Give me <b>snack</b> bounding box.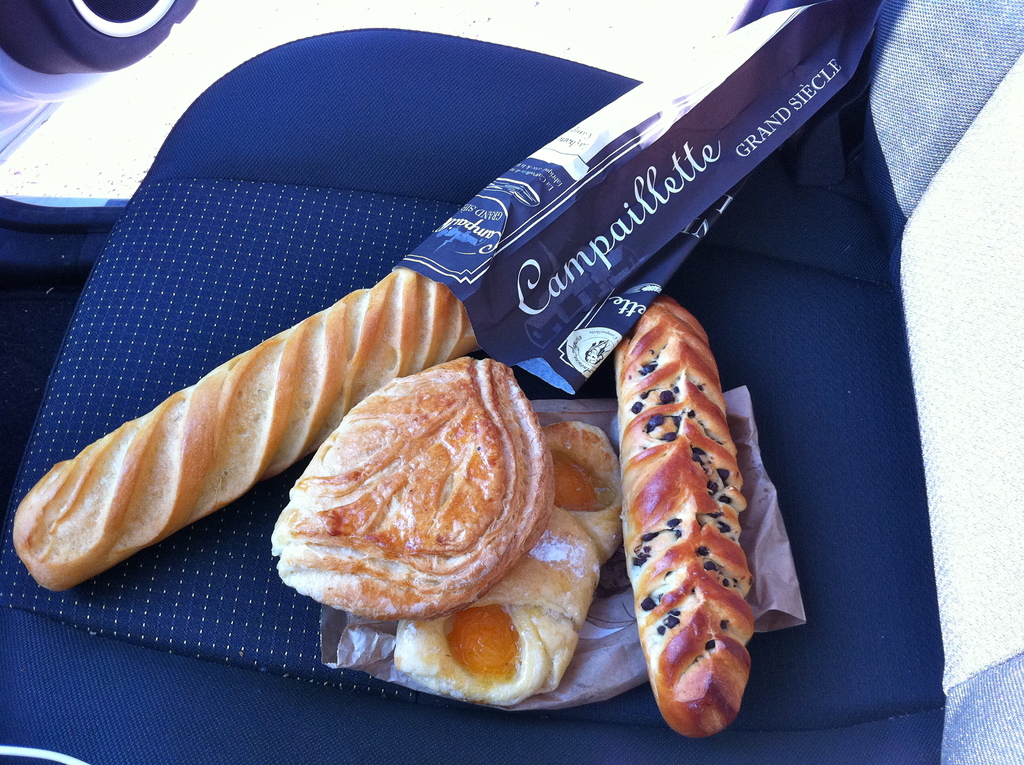
Rect(10, 264, 483, 593).
